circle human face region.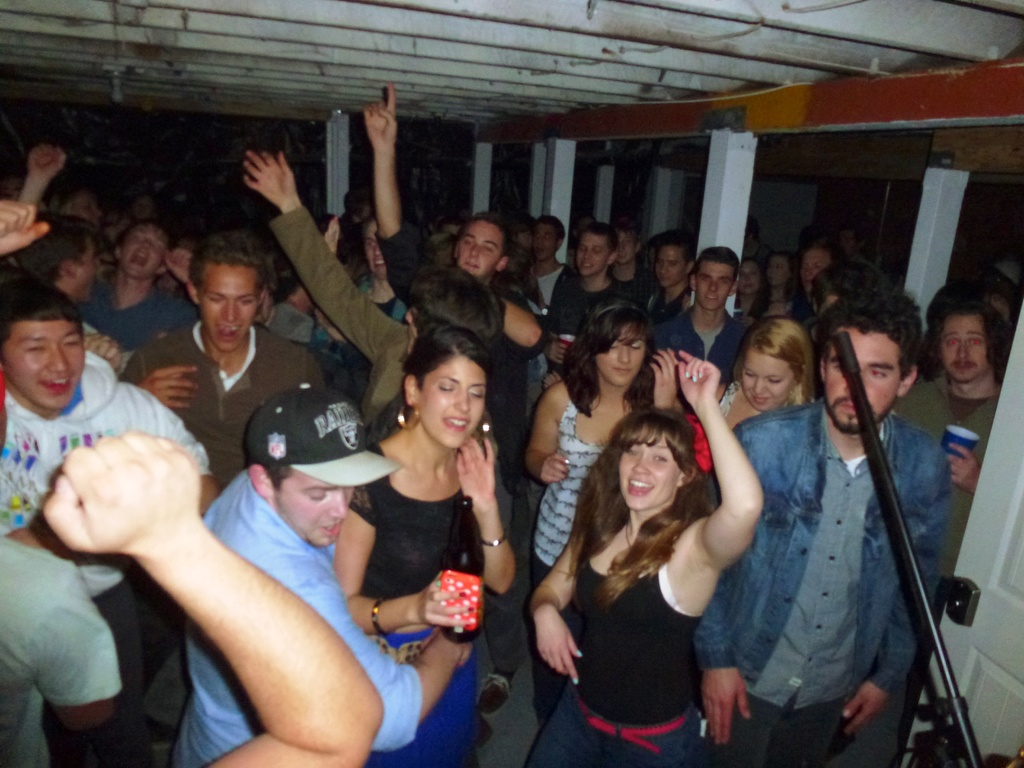
Region: 363,228,390,275.
